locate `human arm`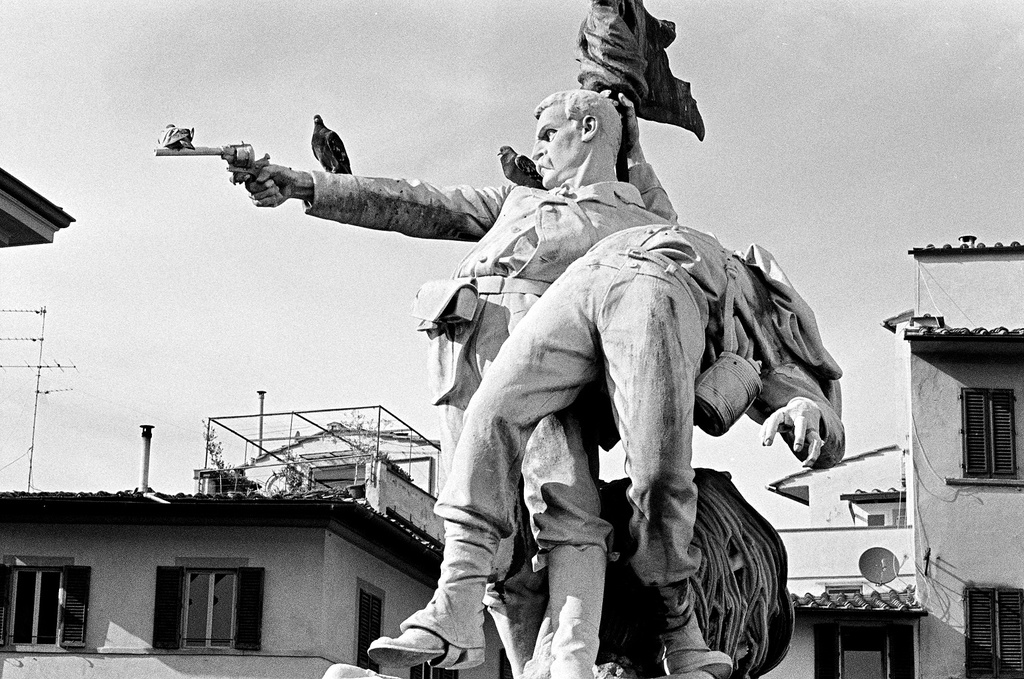
{"left": 761, "top": 367, "right": 846, "bottom": 468}
